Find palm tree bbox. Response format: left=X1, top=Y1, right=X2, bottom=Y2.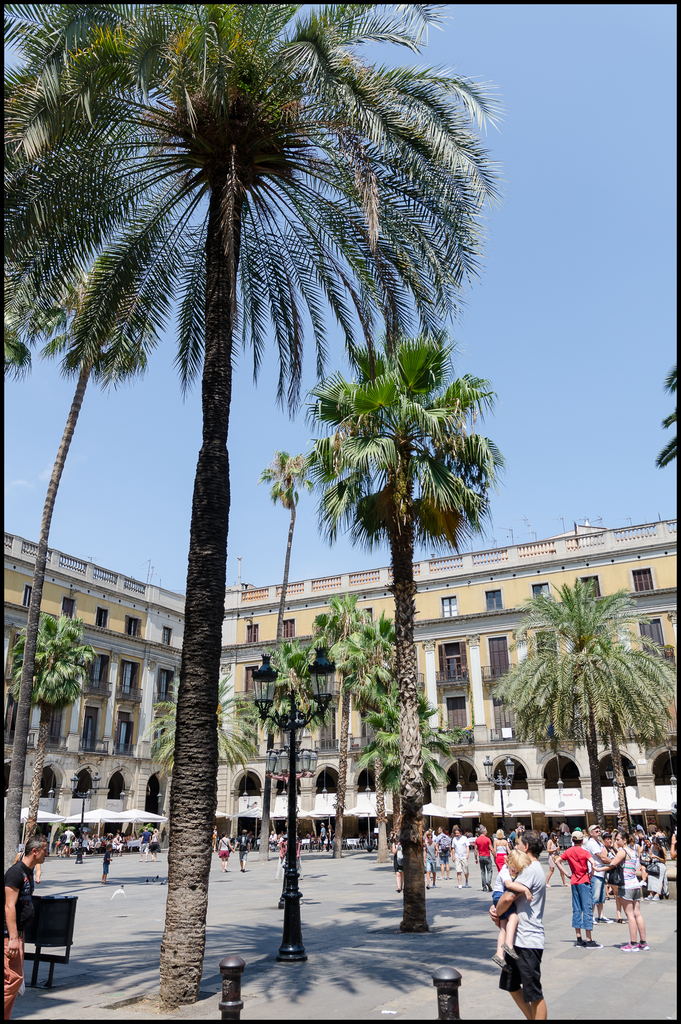
left=8, top=603, right=63, bottom=883.
